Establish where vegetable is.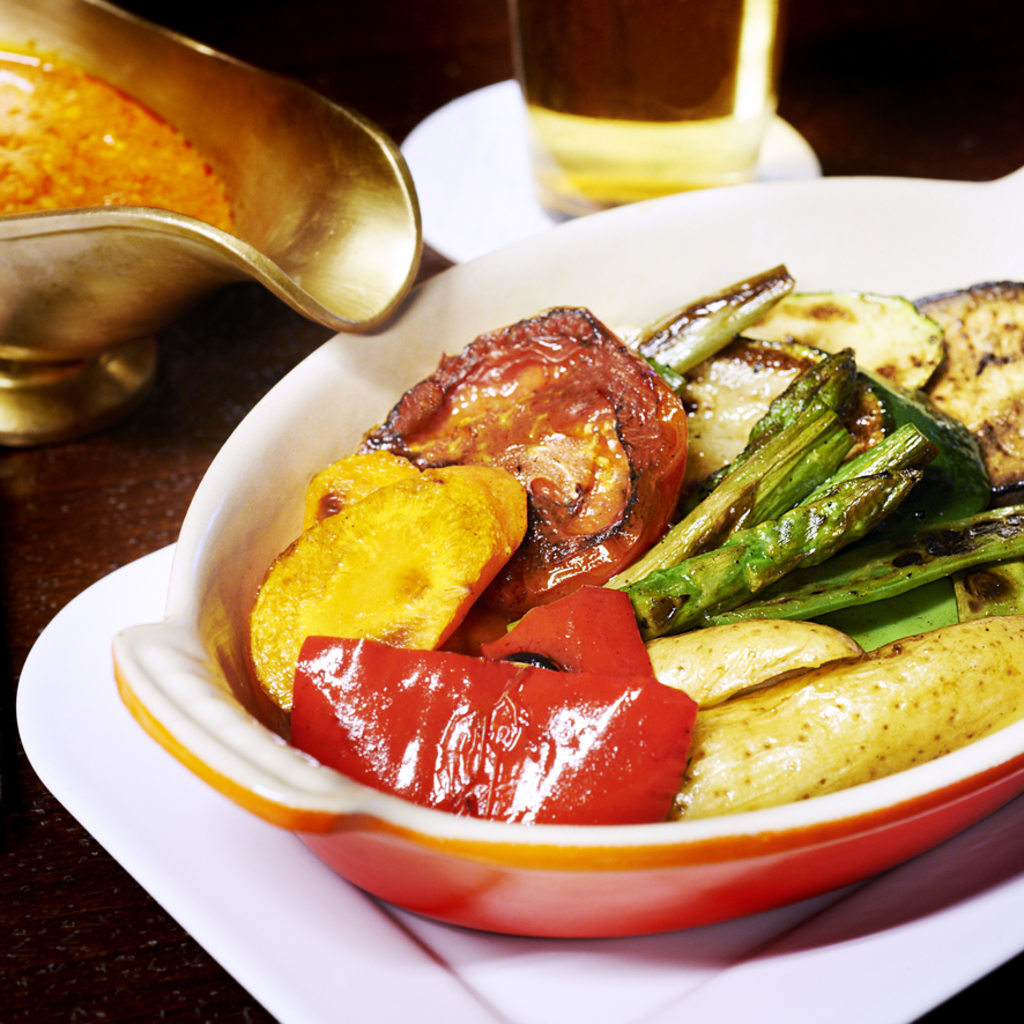
Established at select_region(646, 617, 860, 705).
